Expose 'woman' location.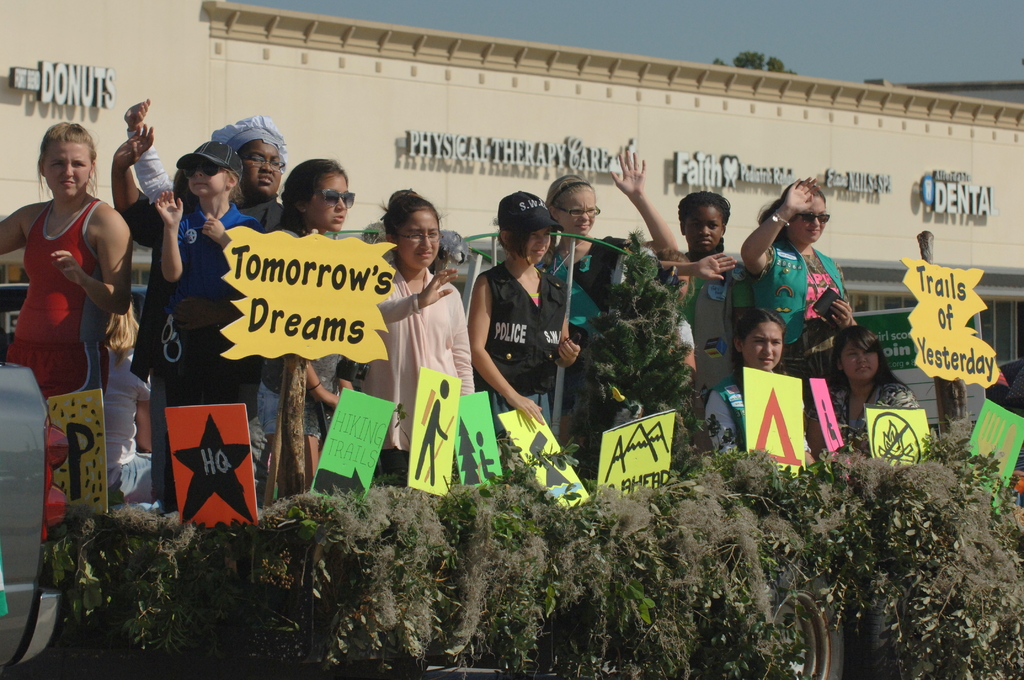
Exposed at BBox(740, 174, 856, 455).
